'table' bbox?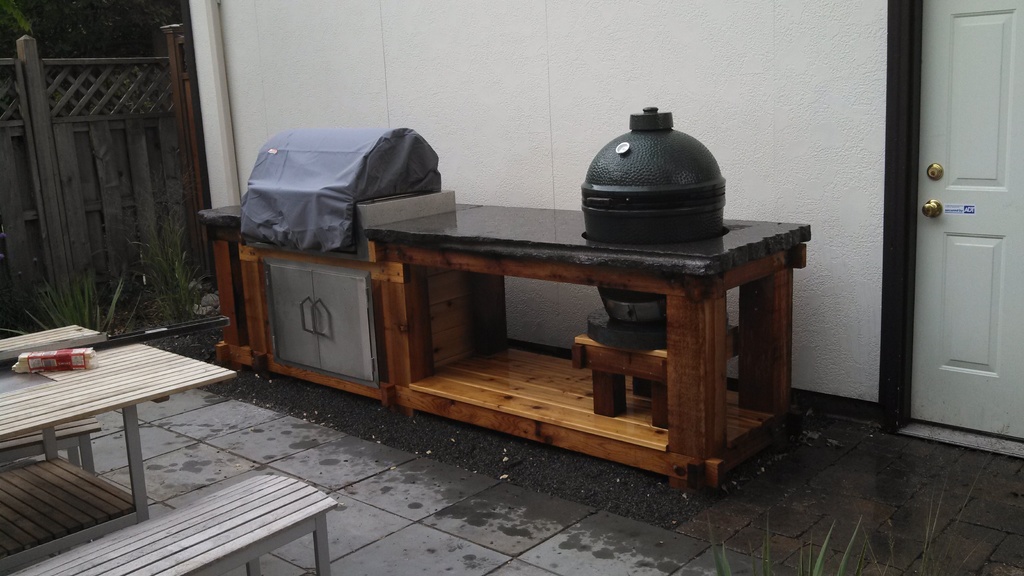
196,204,815,500
